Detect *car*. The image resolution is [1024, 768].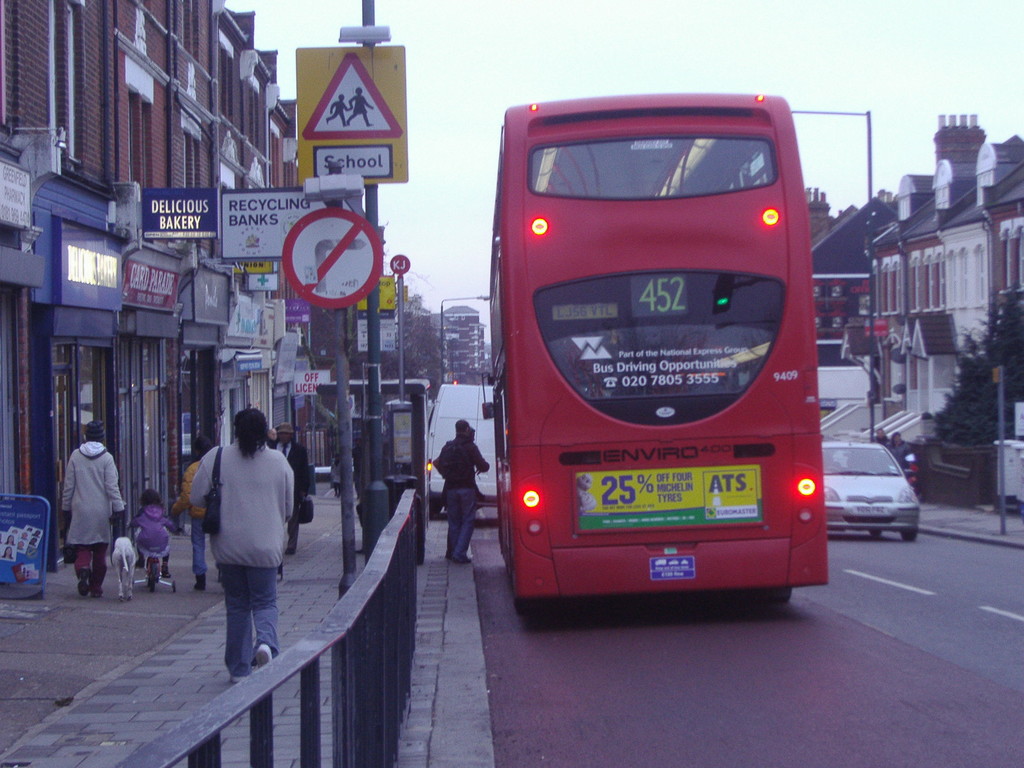
{"x1": 821, "y1": 442, "x2": 920, "y2": 542}.
